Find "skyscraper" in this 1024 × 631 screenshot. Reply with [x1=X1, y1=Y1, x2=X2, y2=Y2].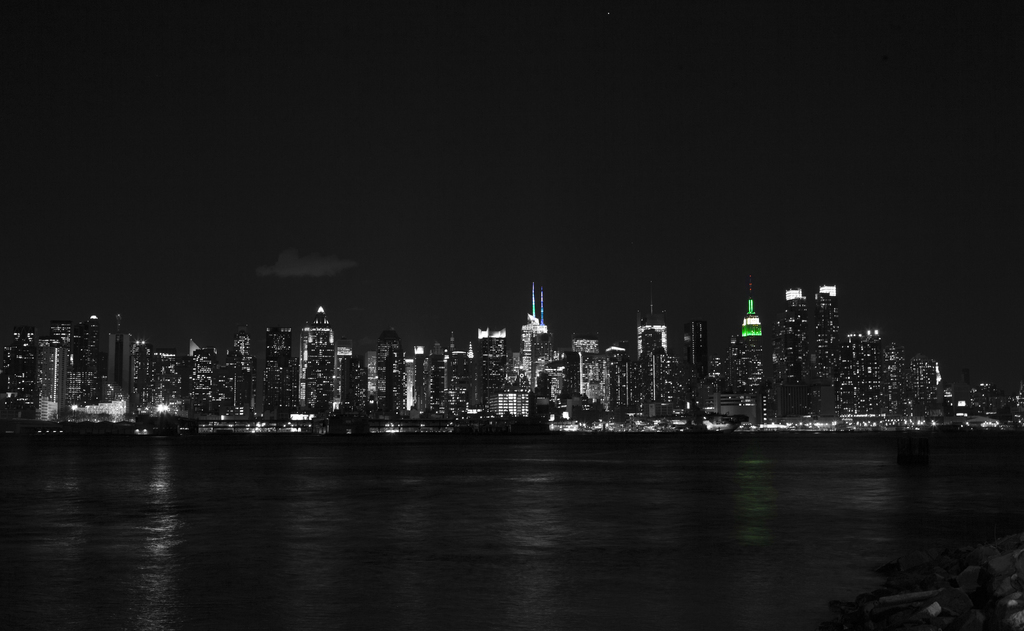
[x1=296, y1=294, x2=350, y2=423].
